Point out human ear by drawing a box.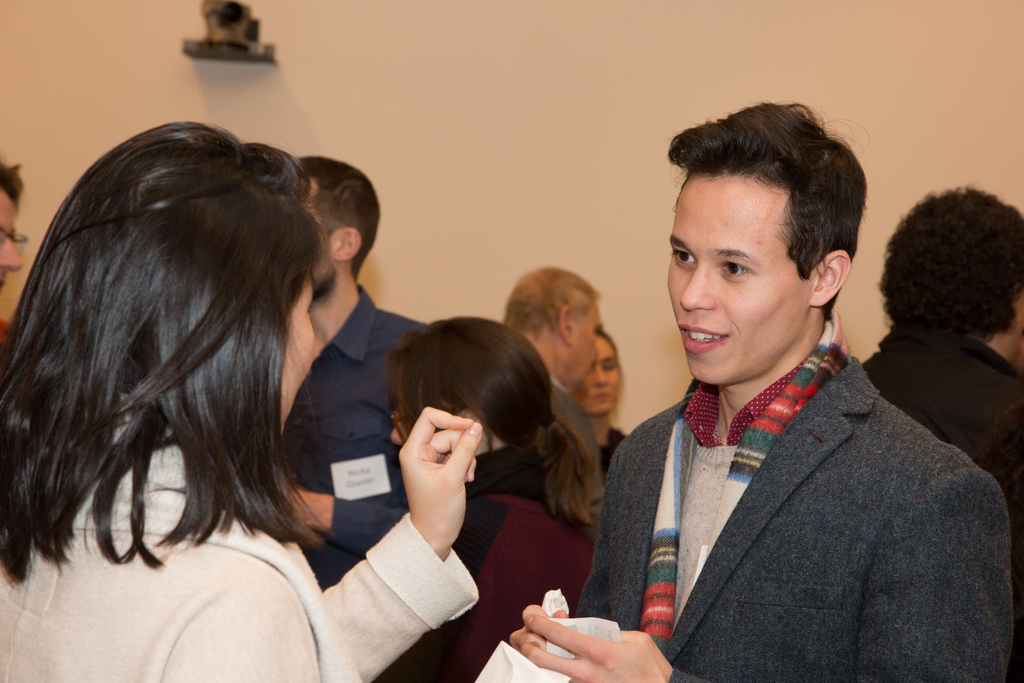
box(810, 252, 851, 305).
